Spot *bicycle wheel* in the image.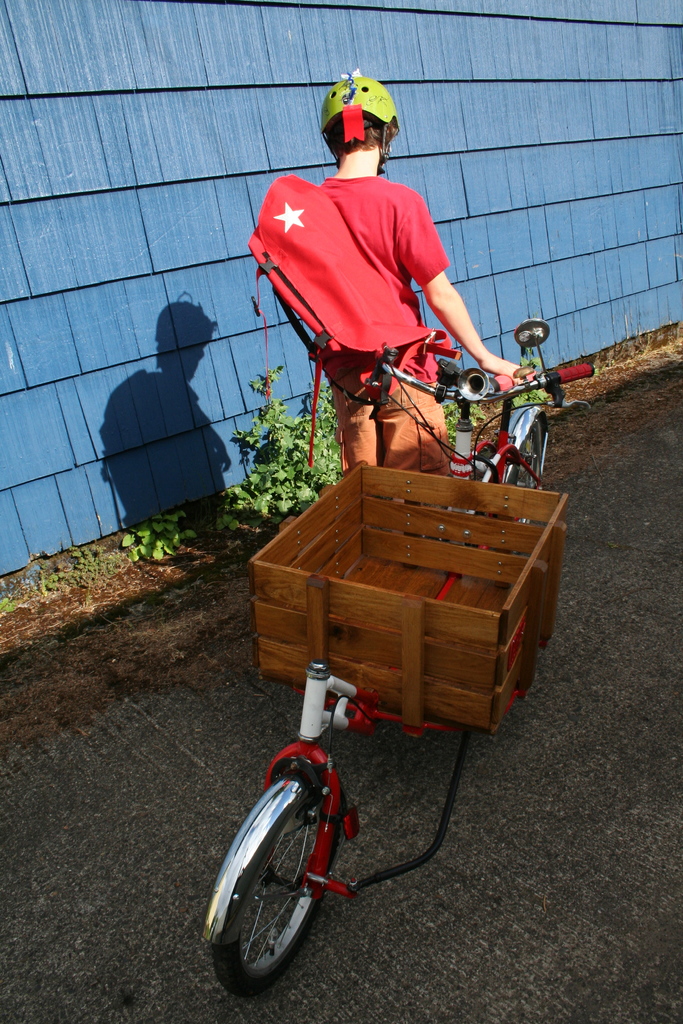
*bicycle wheel* found at bbox=[506, 419, 542, 531].
